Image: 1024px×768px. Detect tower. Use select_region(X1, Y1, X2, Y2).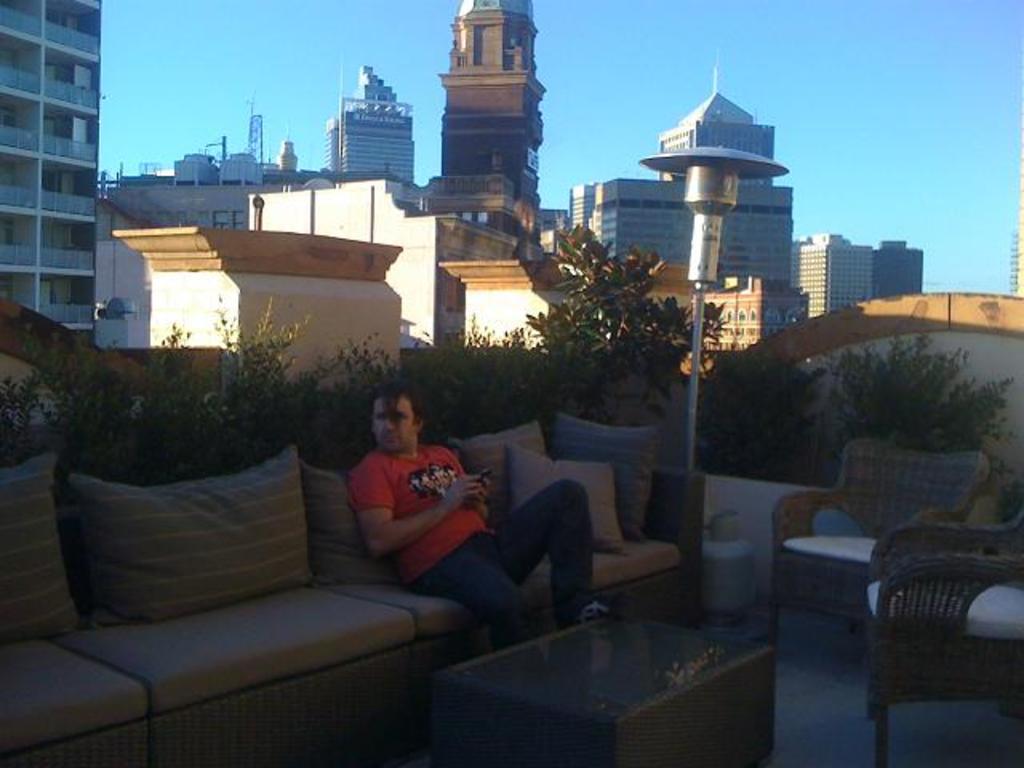
select_region(0, 0, 106, 362).
